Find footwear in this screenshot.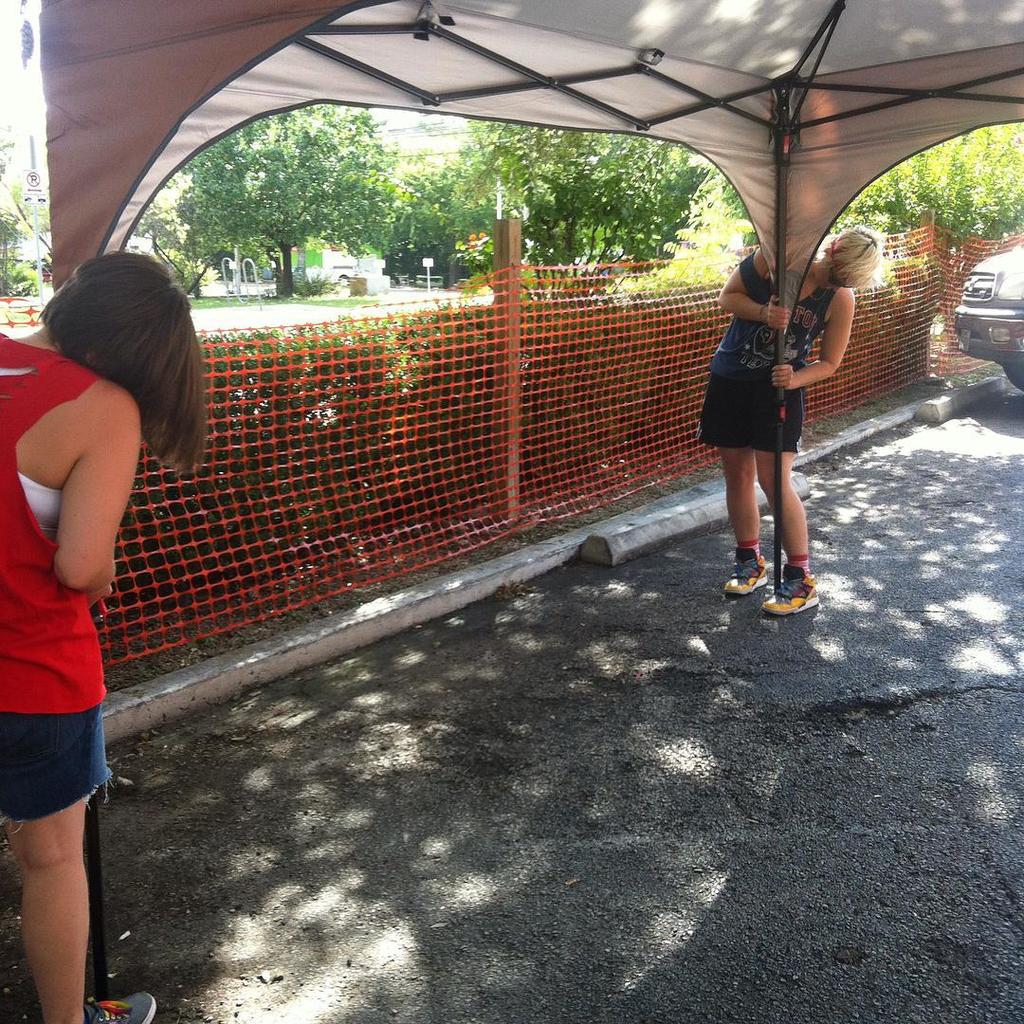
The bounding box for footwear is [left=723, top=547, right=775, bottom=603].
